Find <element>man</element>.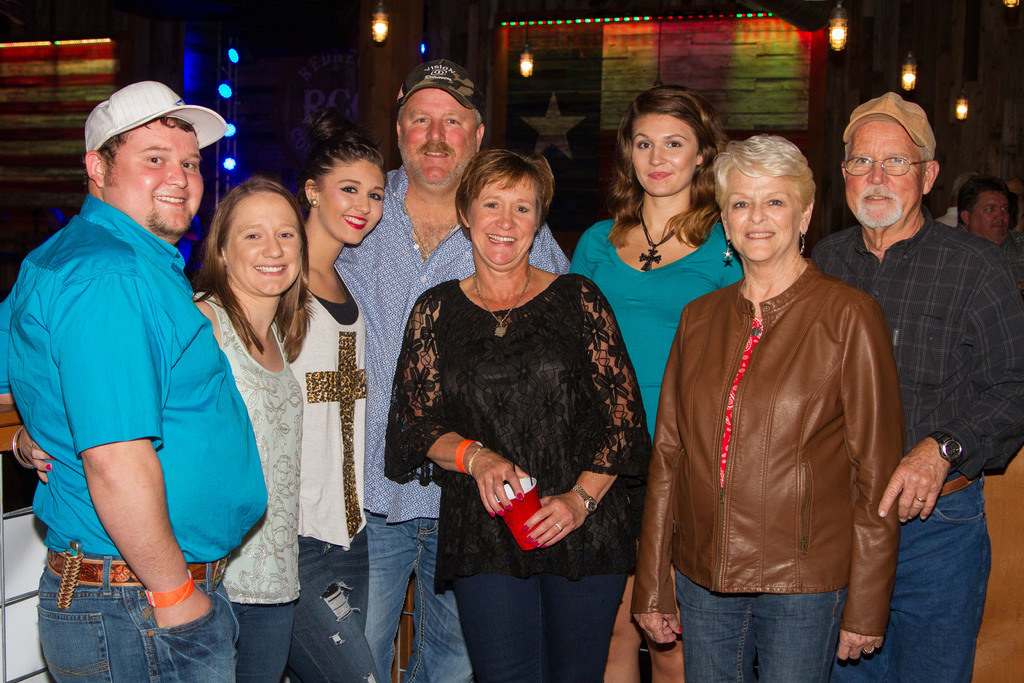
[0, 76, 271, 682].
